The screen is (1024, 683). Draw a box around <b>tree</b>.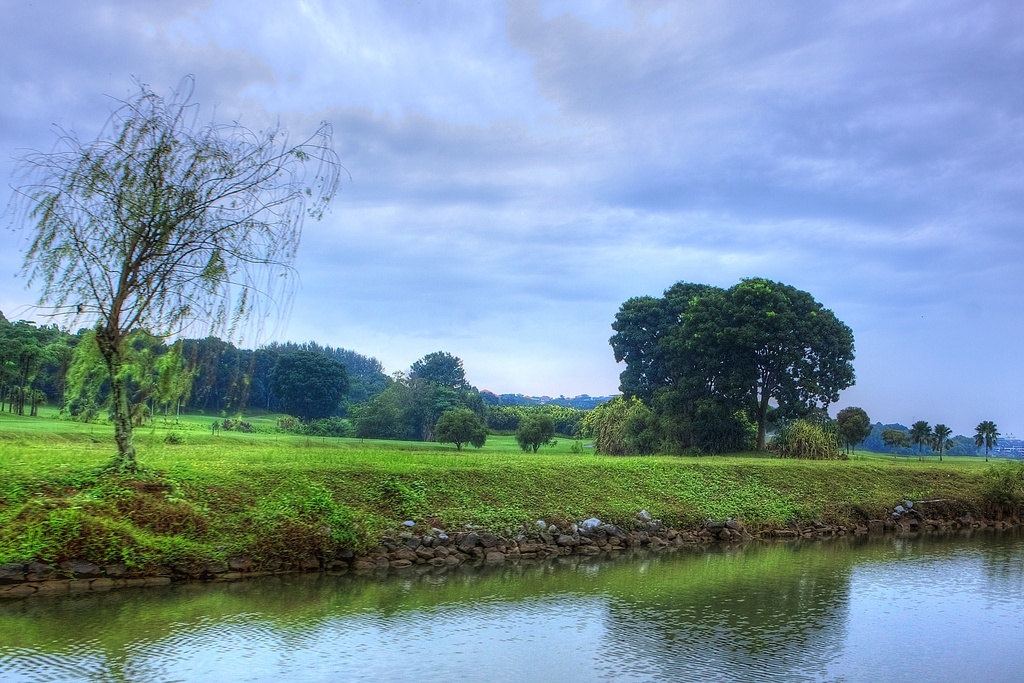
(887,428,906,458).
